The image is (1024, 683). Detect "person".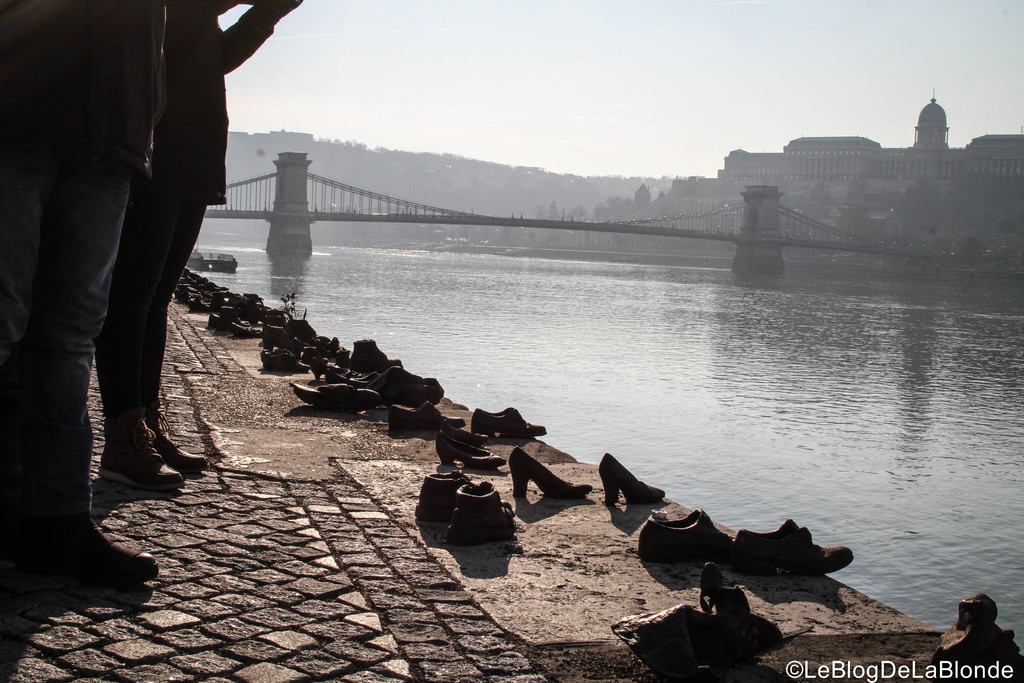
Detection: 104,0,269,490.
